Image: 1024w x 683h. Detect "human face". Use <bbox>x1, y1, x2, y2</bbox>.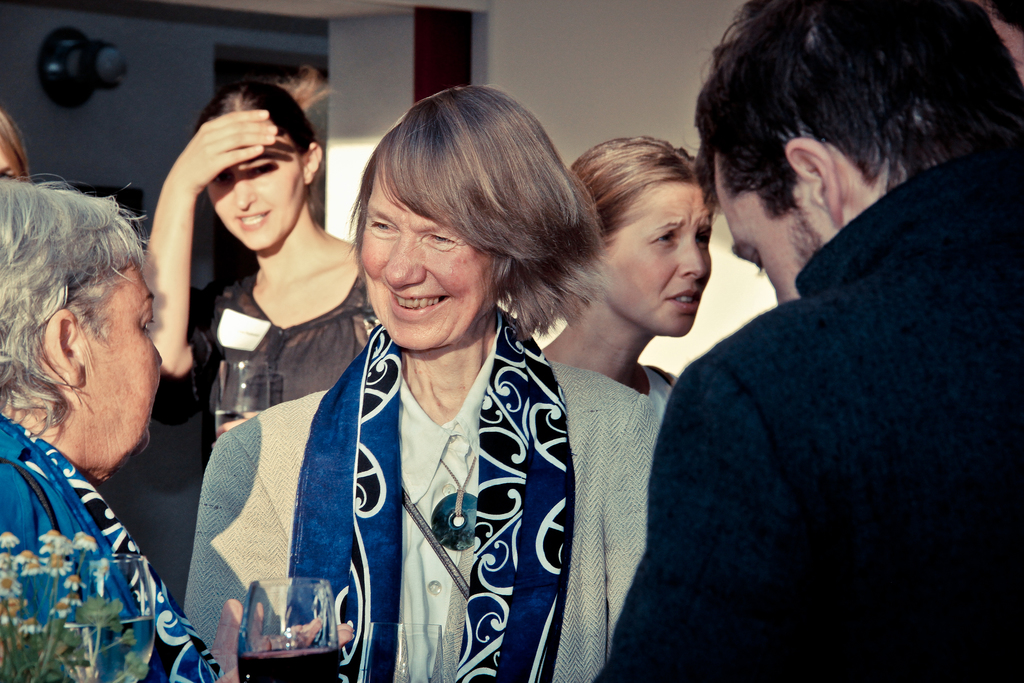
<bbox>717, 161, 831, 304</bbox>.
